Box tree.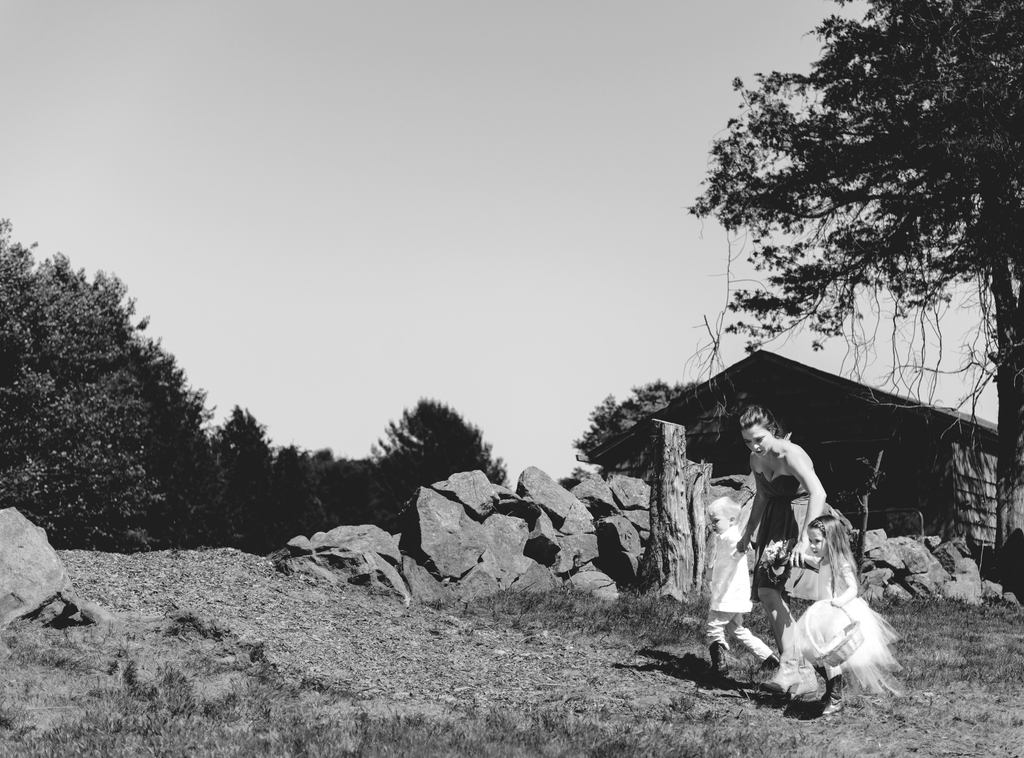
(670,1,1023,587).
